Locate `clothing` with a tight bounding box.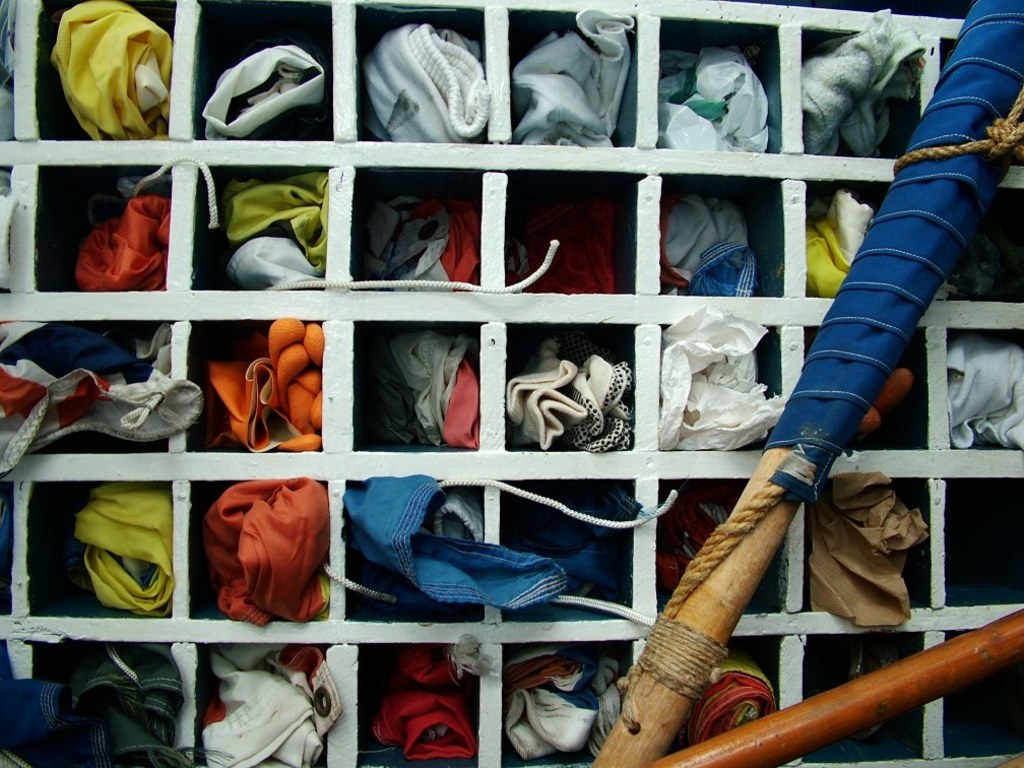
365,25,489,141.
